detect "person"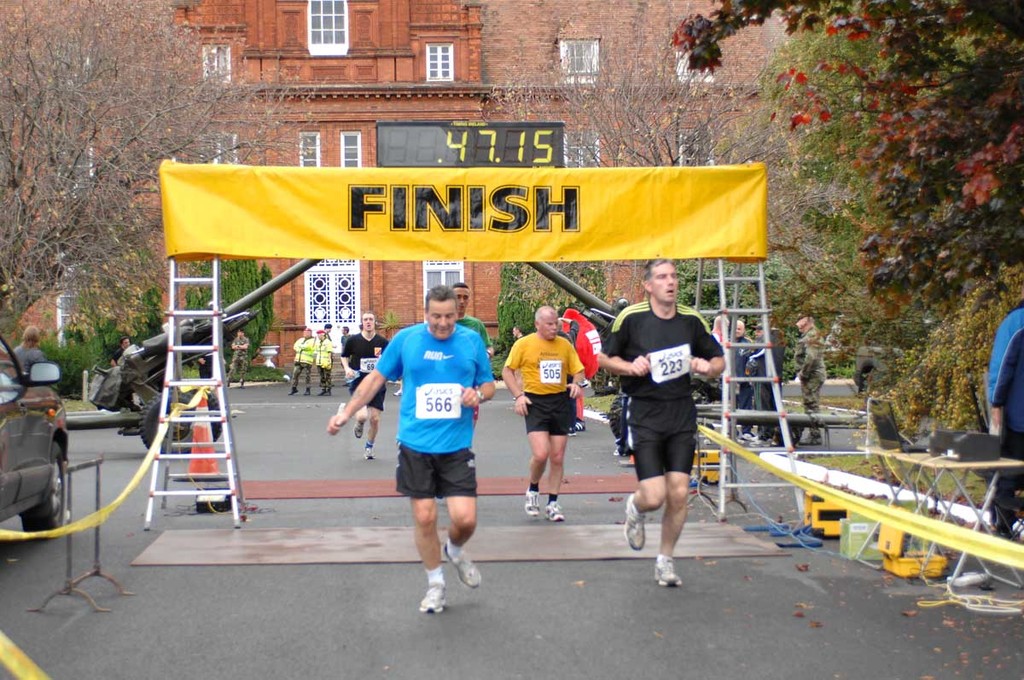
bbox=[503, 307, 584, 526]
